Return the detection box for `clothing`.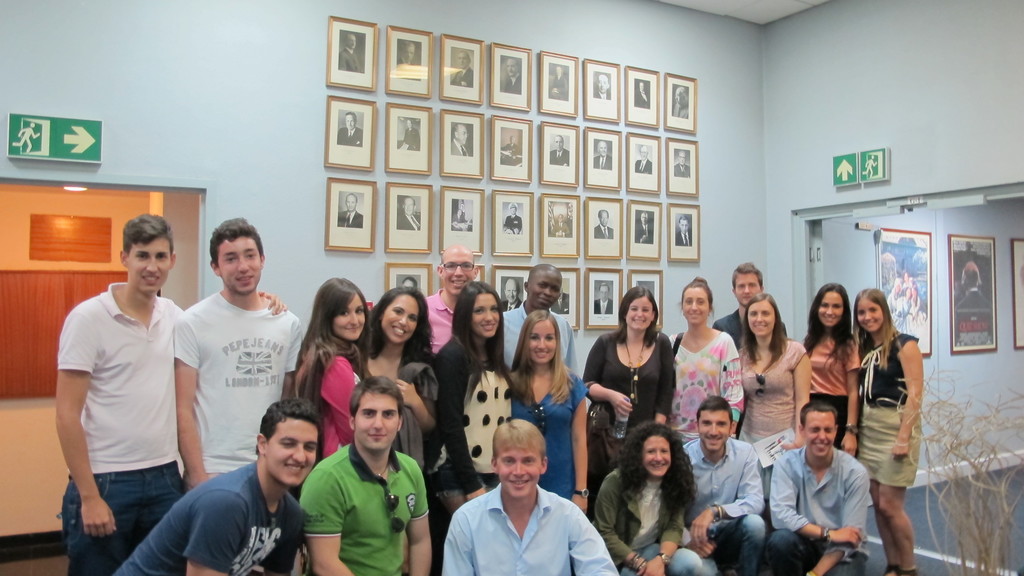
[x1=450, y1=140, x2=476, y2=156].
